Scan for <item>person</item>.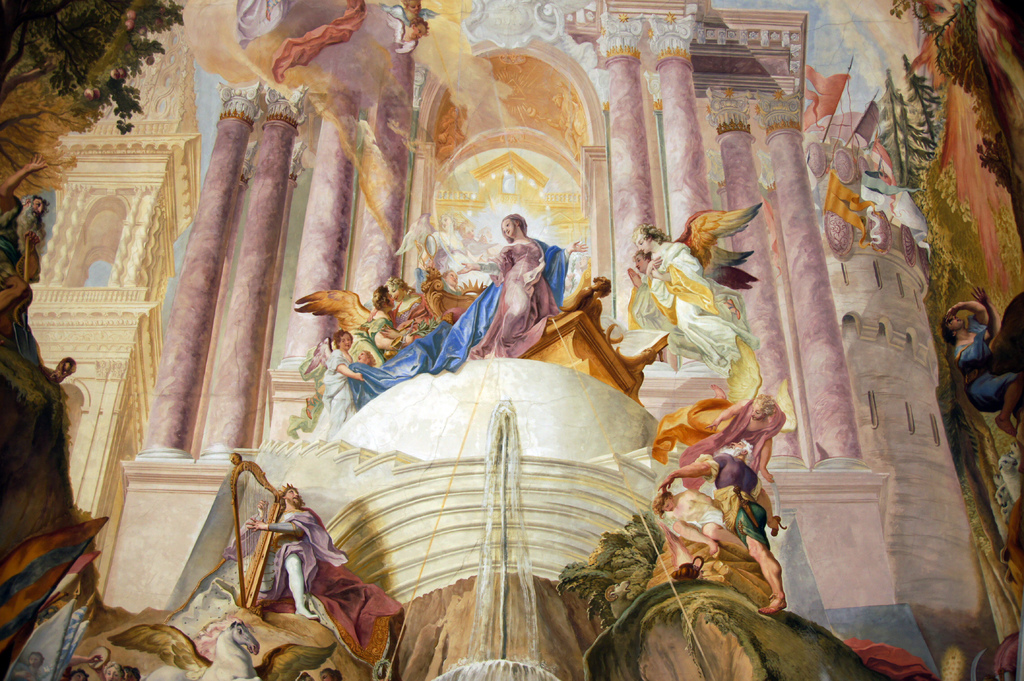
Scan result: locate(320, 664, 341, 680).
